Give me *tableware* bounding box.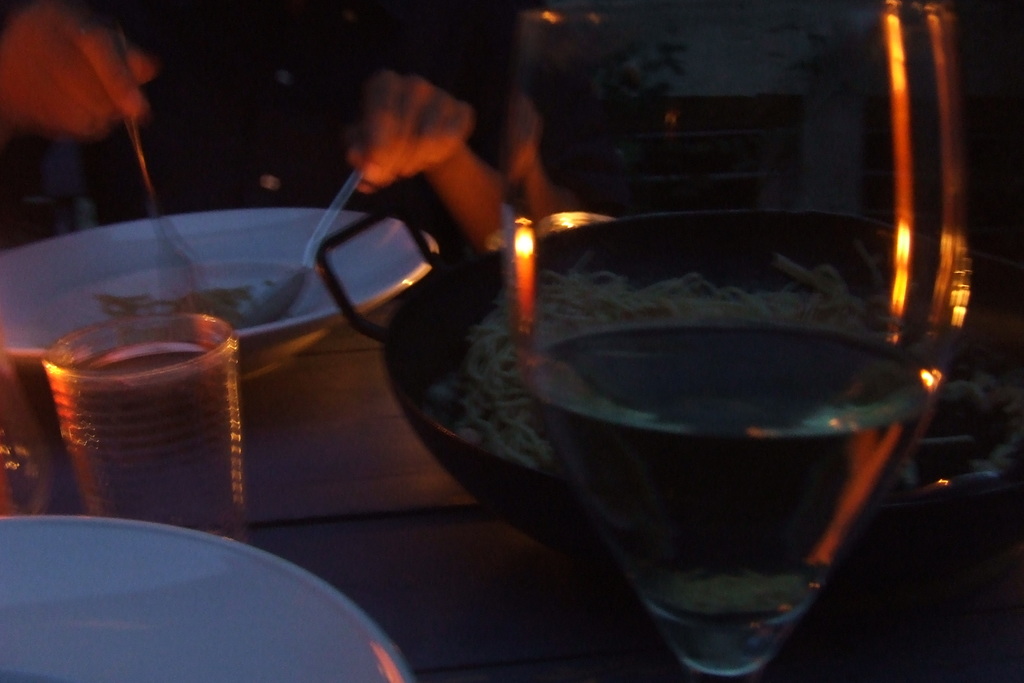
locate(0, 207, 438, 382).
